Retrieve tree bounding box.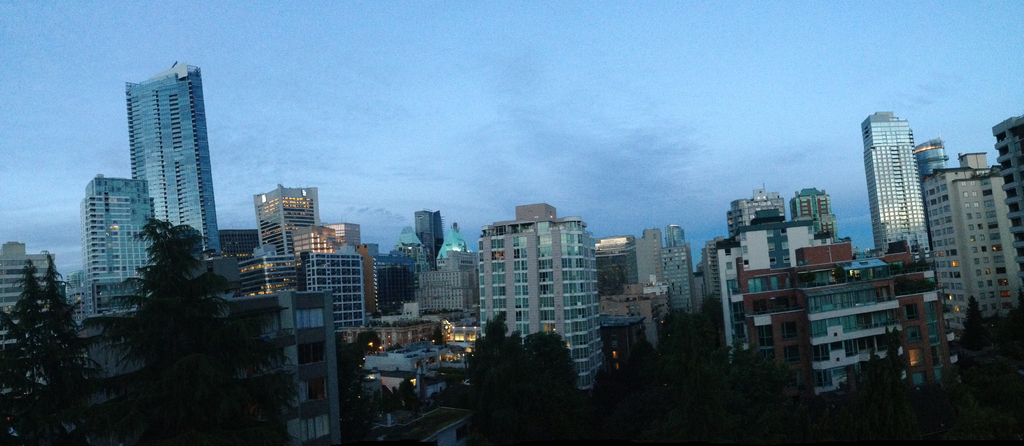
Bounding box: 387/381/424/433.
